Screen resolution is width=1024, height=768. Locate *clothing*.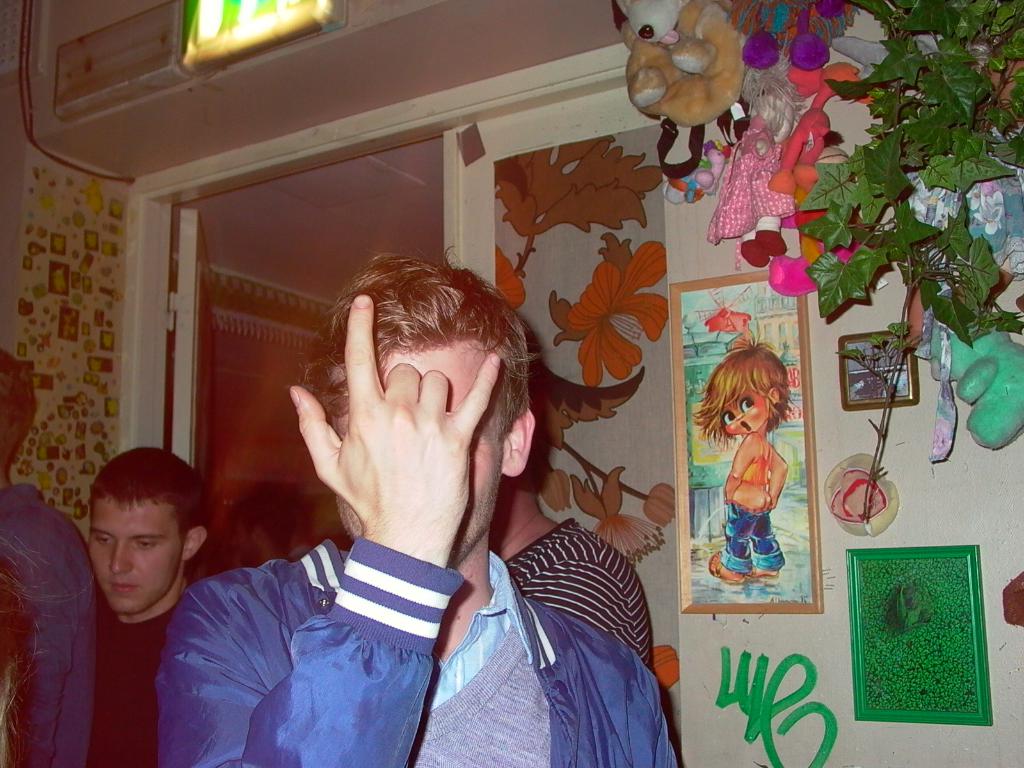
(722,494,785,579).
